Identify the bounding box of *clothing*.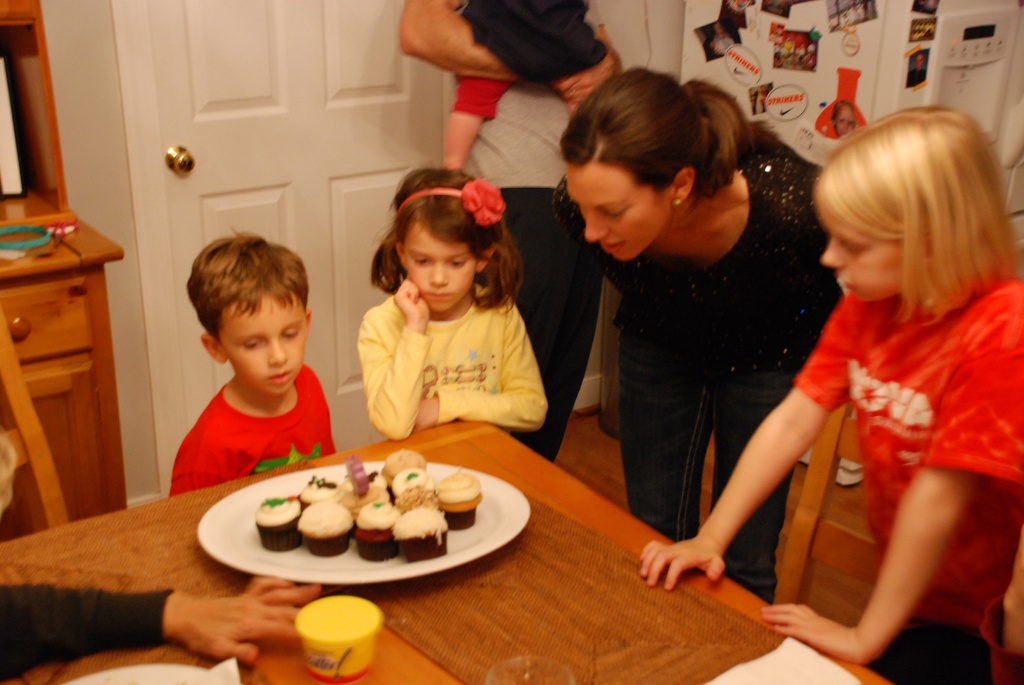
x1=794, y1=274, x2=1023, y2=684.
